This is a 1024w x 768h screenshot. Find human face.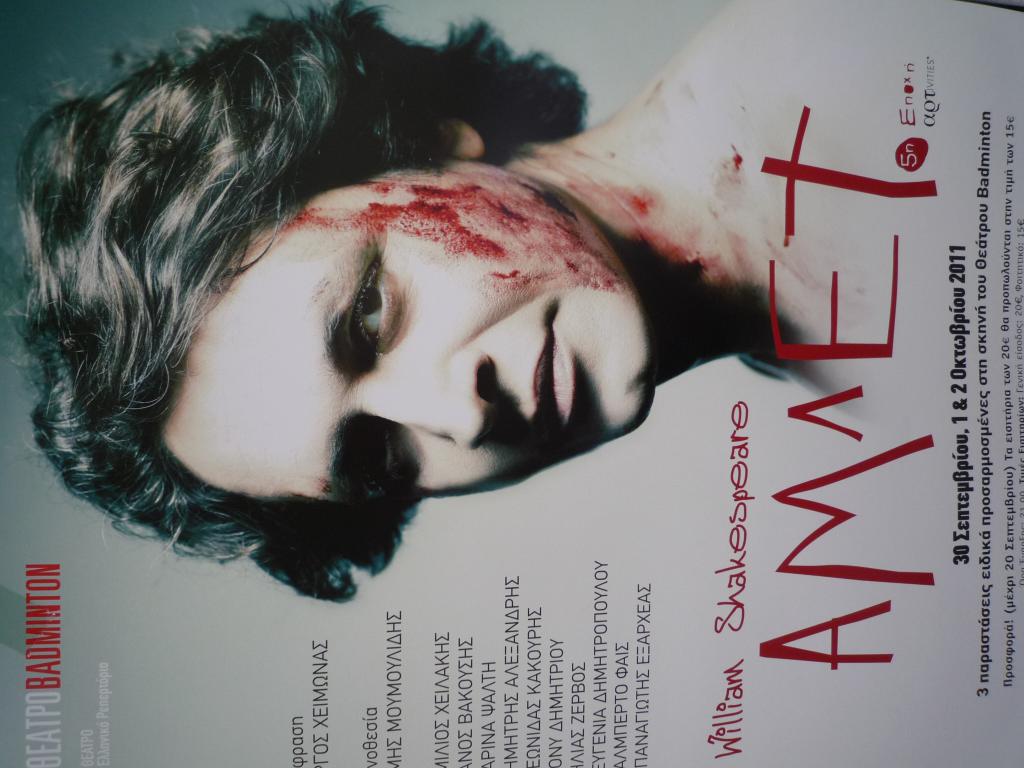
Bounding box: (left=154, top=150, right=643, bottom=529).
